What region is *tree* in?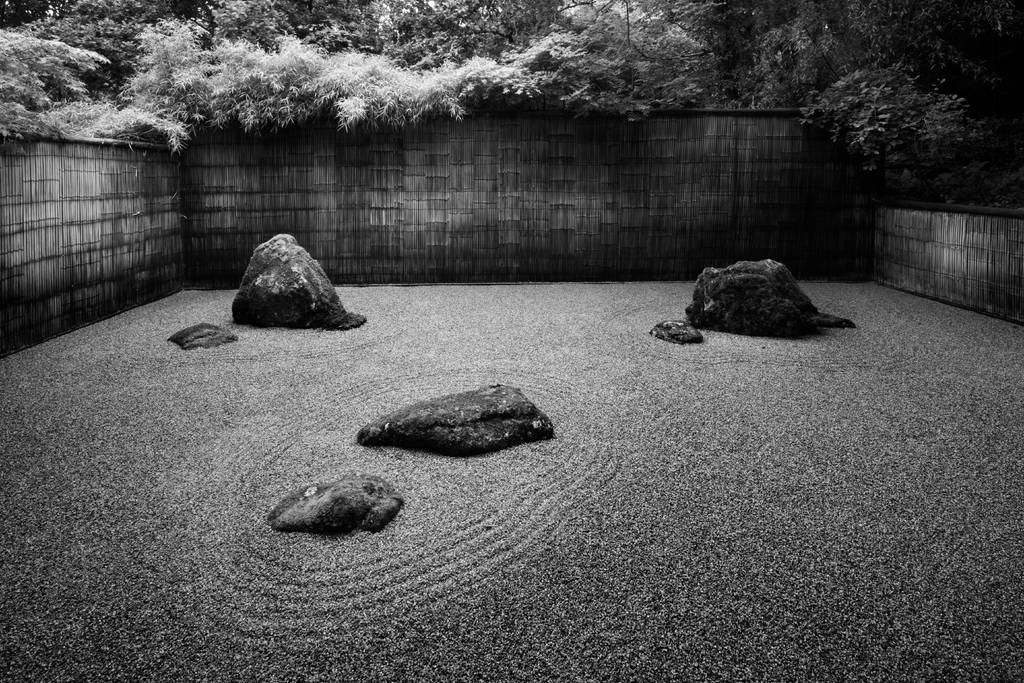
box=[488, 0, 553, 71].
